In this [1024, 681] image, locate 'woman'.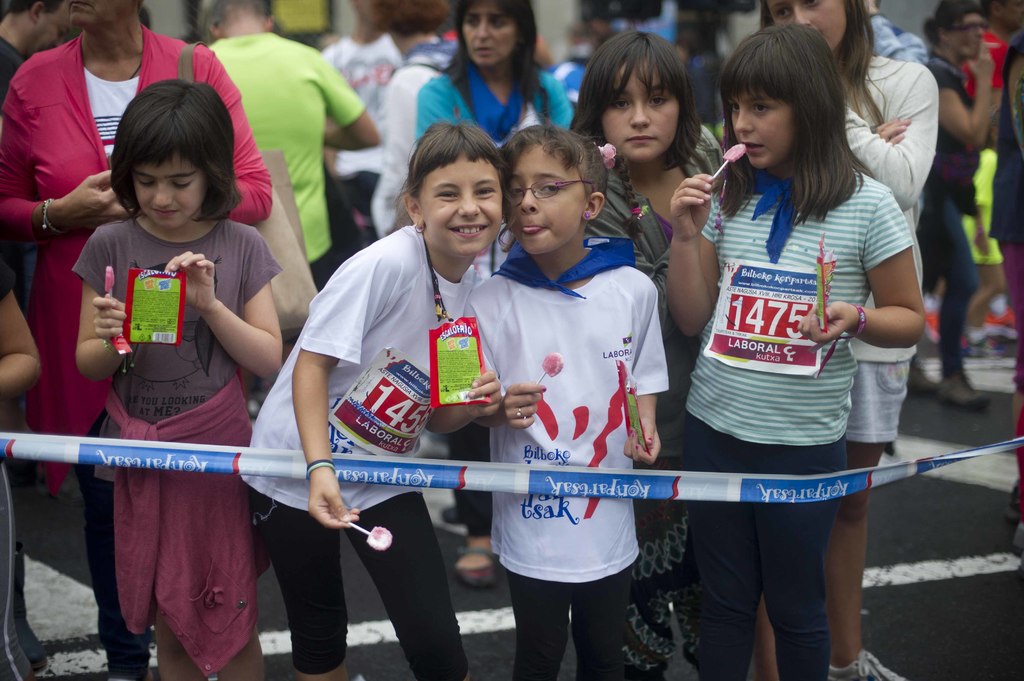
Bounding box: bbox(760, 0, 941, 680).
